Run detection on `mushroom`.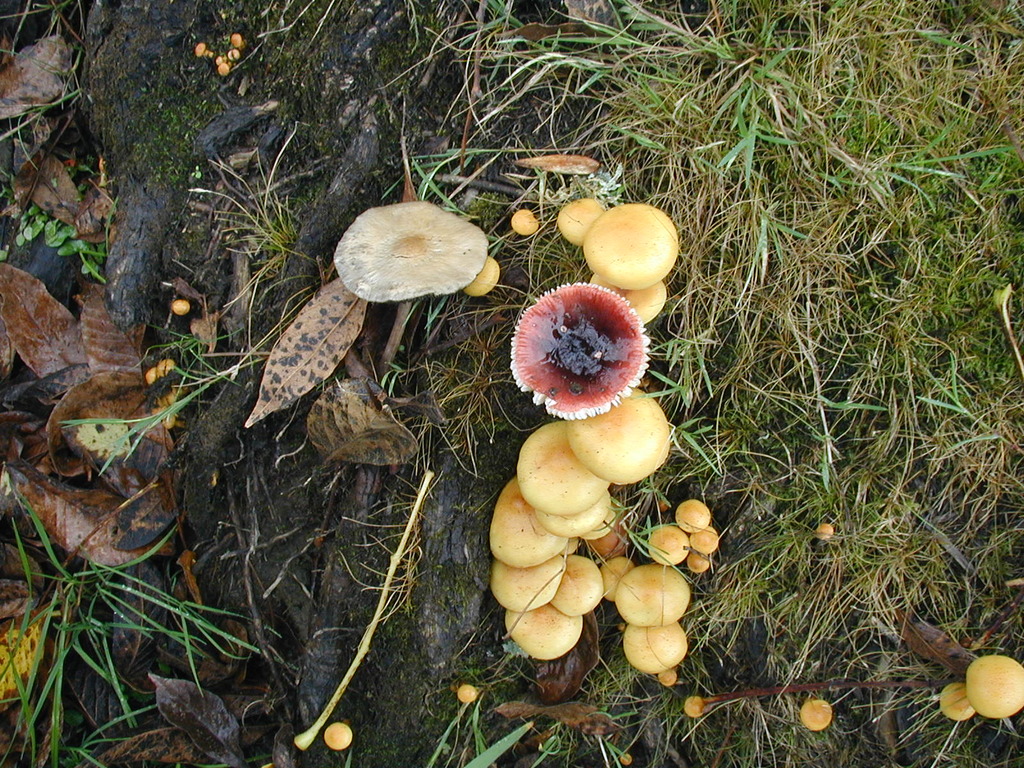
Result: (left=457, top=682, right=476, bottom=706).
